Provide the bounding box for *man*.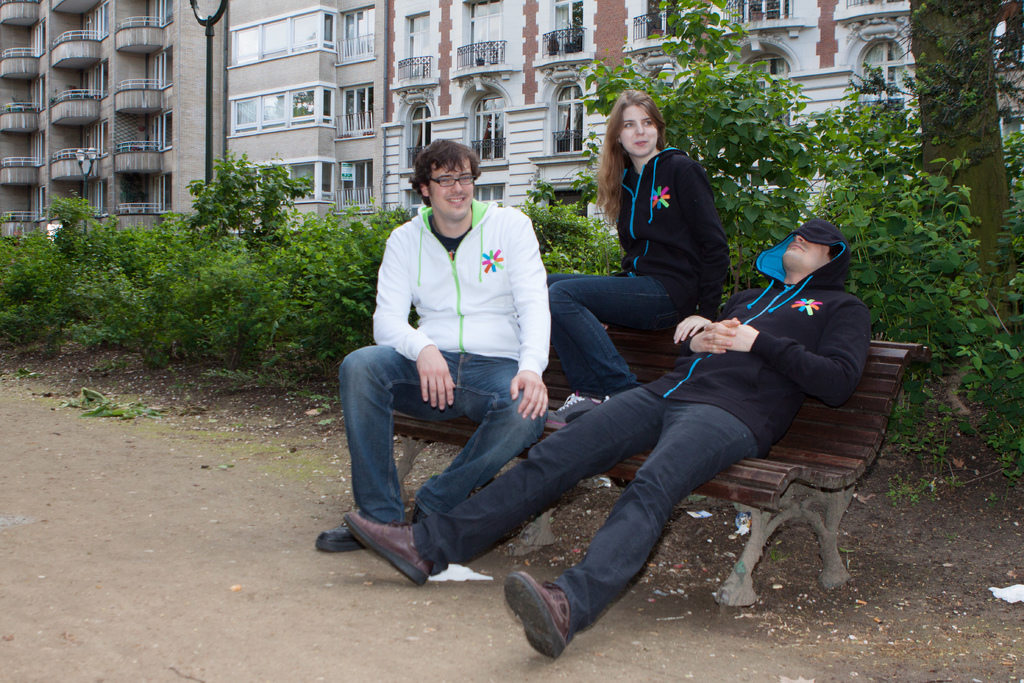
341:212:871:659.
